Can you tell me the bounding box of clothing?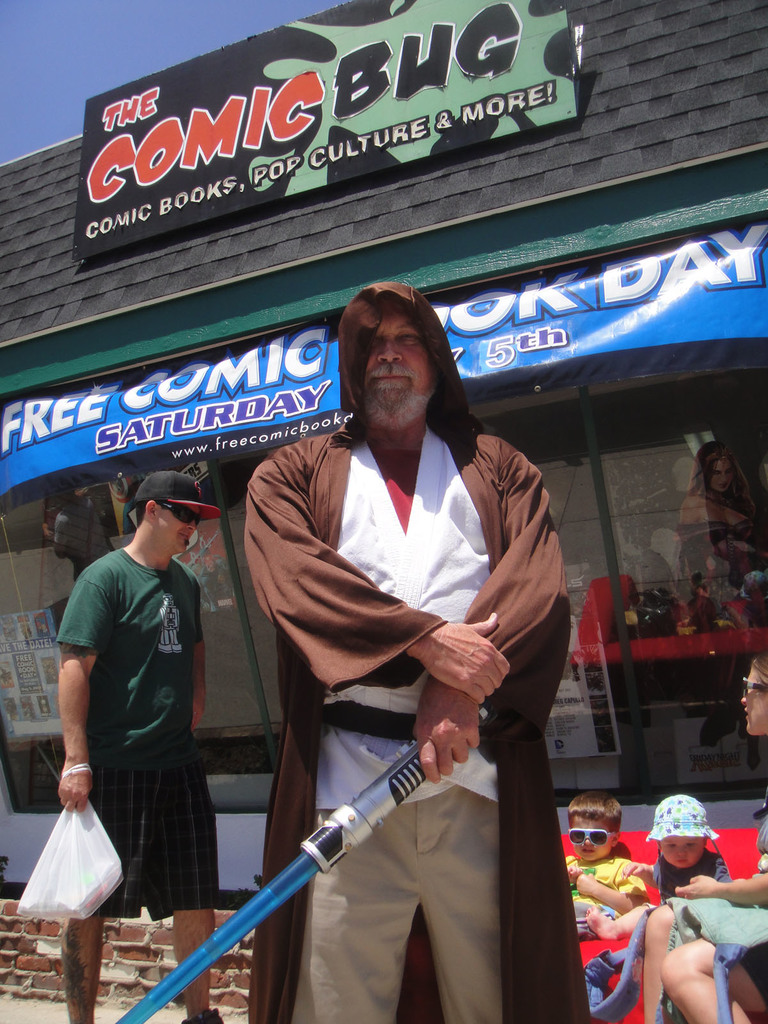
x1=212 y1=392 x2=576 y2=971.
